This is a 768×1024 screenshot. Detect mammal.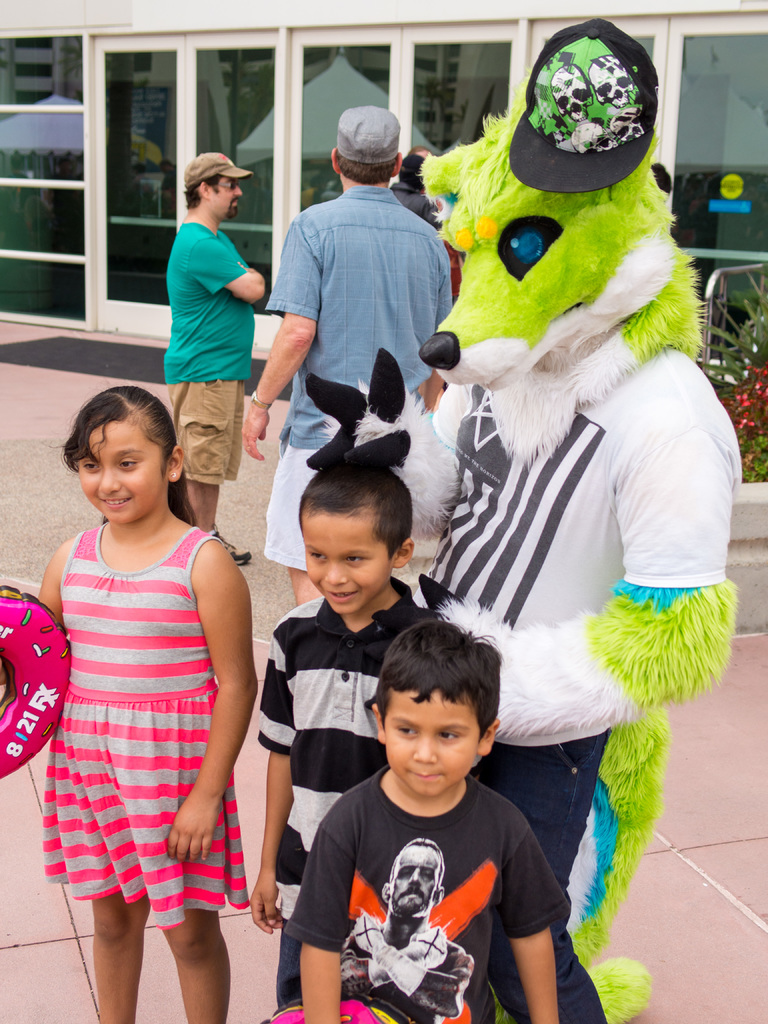
box(247, 102, 457, 607).
